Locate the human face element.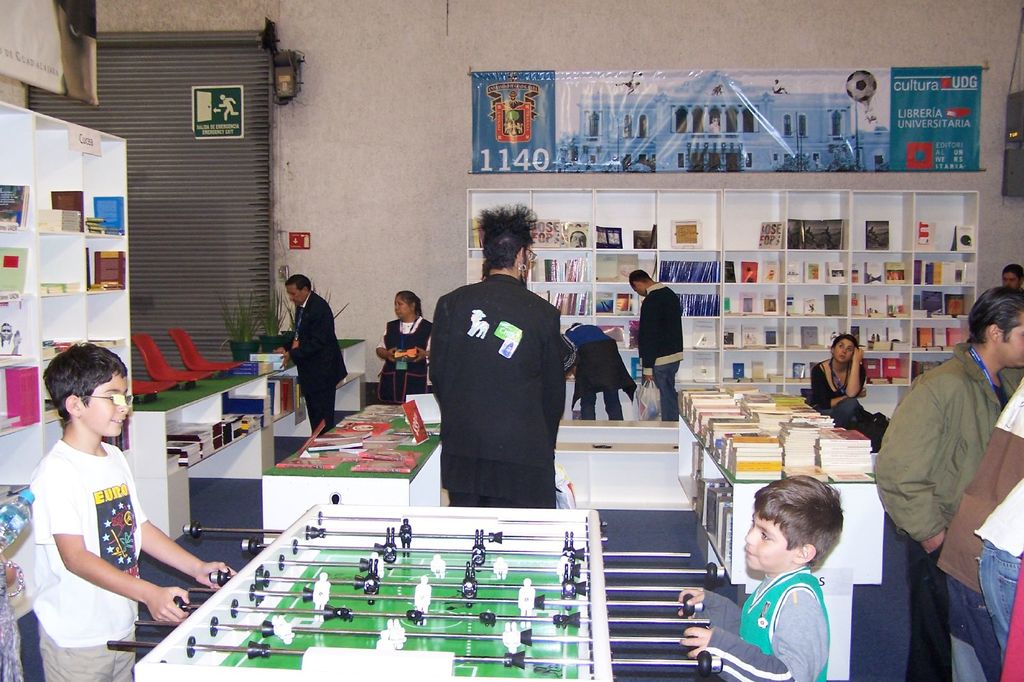
Element bbox: region(1000, 318, 1023, 367).
